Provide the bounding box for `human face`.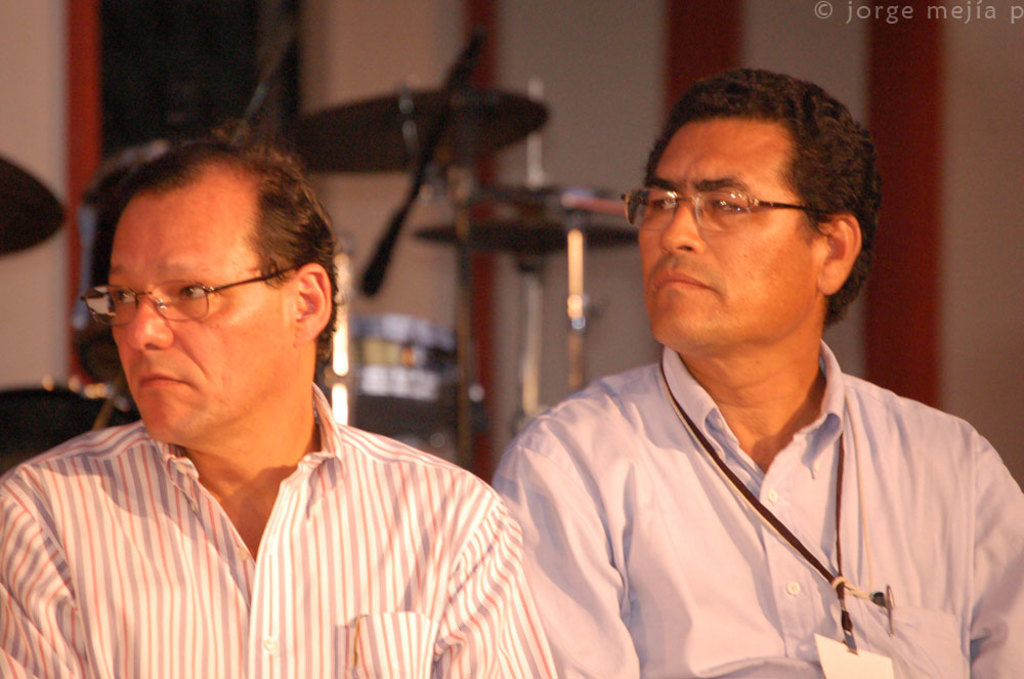
left=112, top=180, right=294, bottom=440.
